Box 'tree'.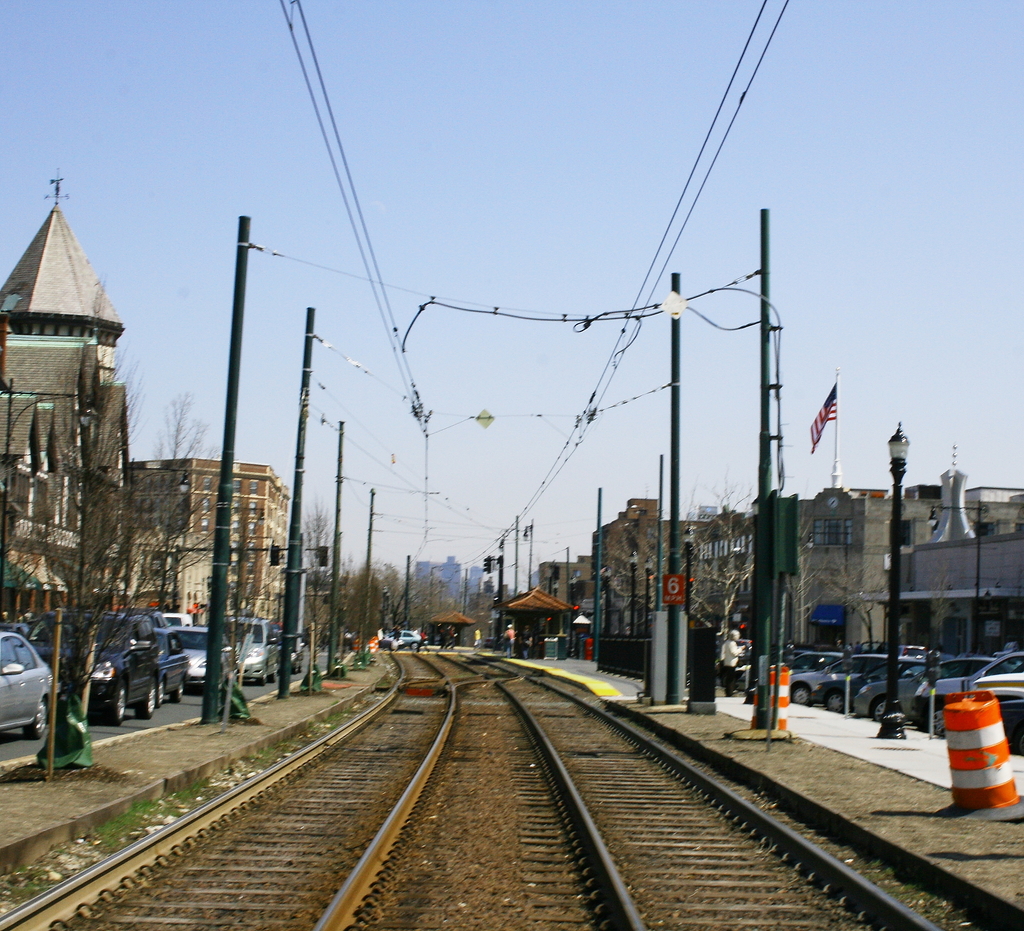
box(201, 502, 300, 705).
